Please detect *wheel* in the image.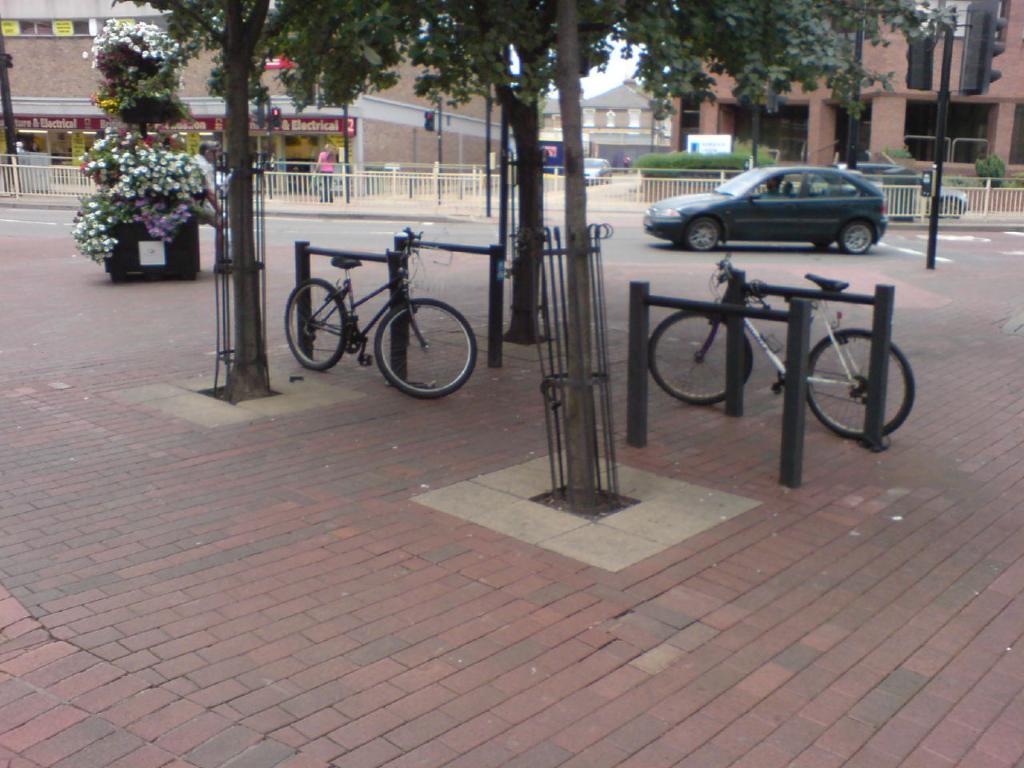
[842,214,874,254].
